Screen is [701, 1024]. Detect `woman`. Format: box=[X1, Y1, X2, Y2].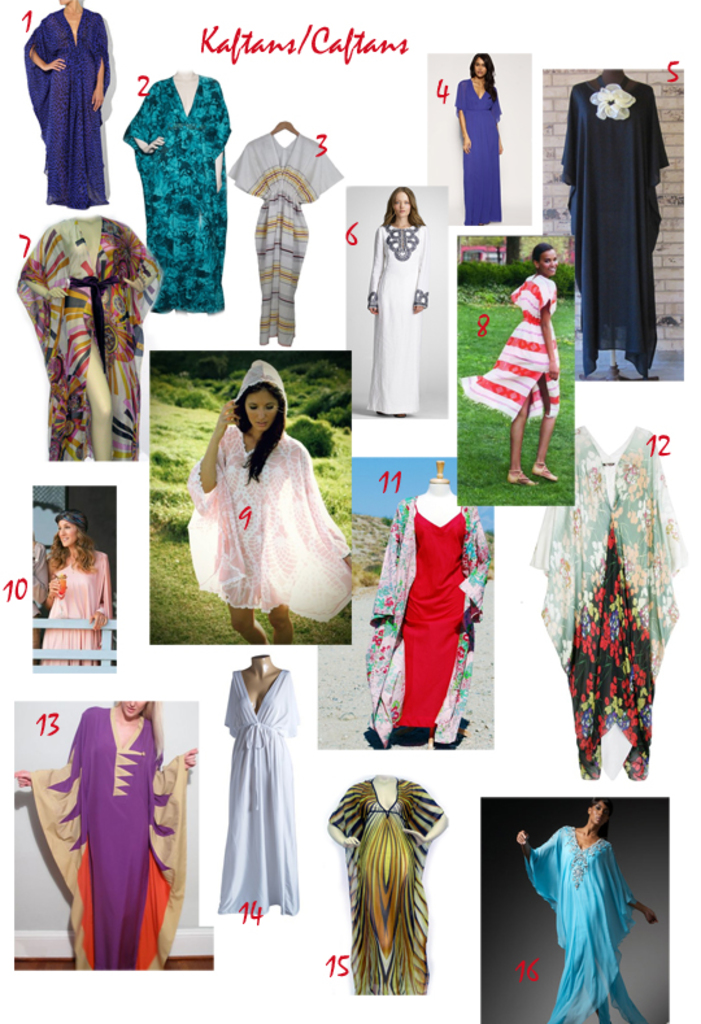
box=[522, 796, 659, 1023].
